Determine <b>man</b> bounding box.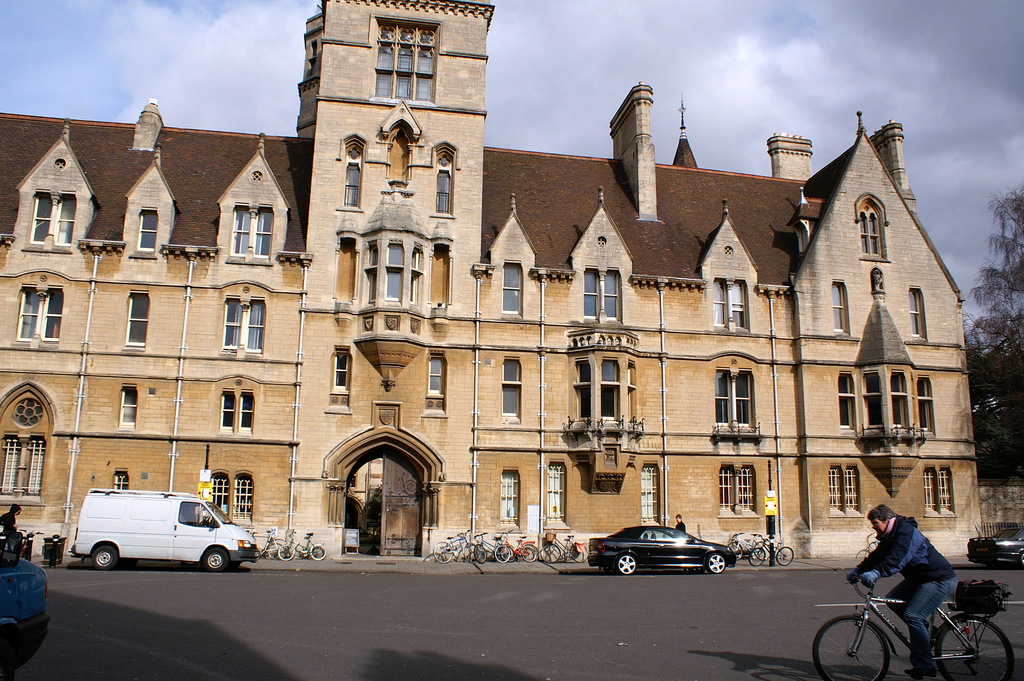
Determined: (840, 498, 920, 680).
